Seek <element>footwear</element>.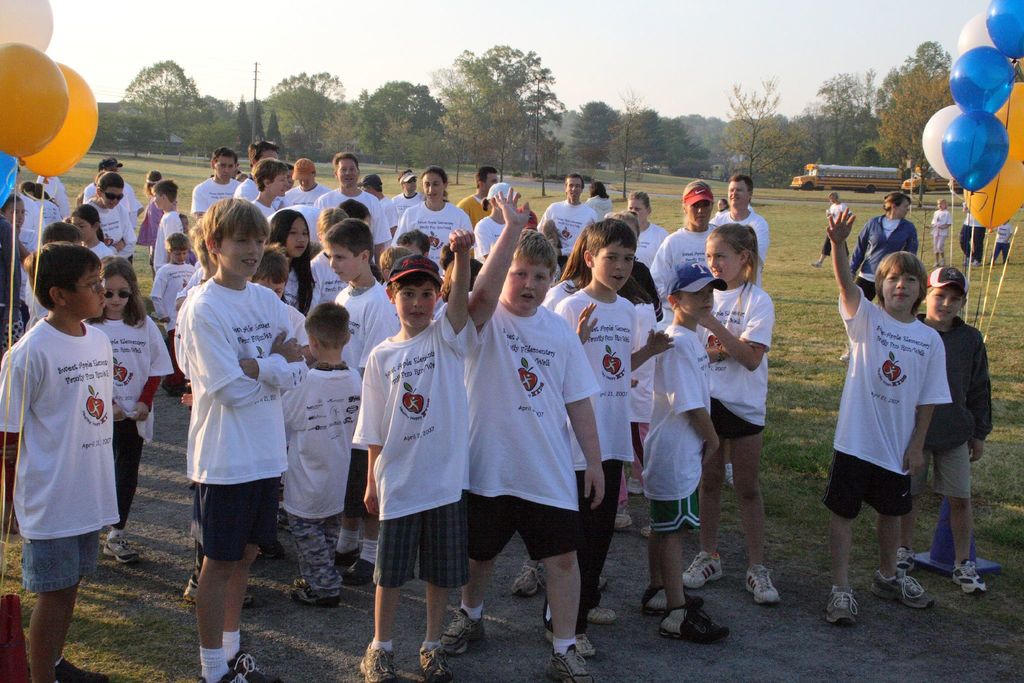
[left=742, top=562, right=780, bottom=604].
